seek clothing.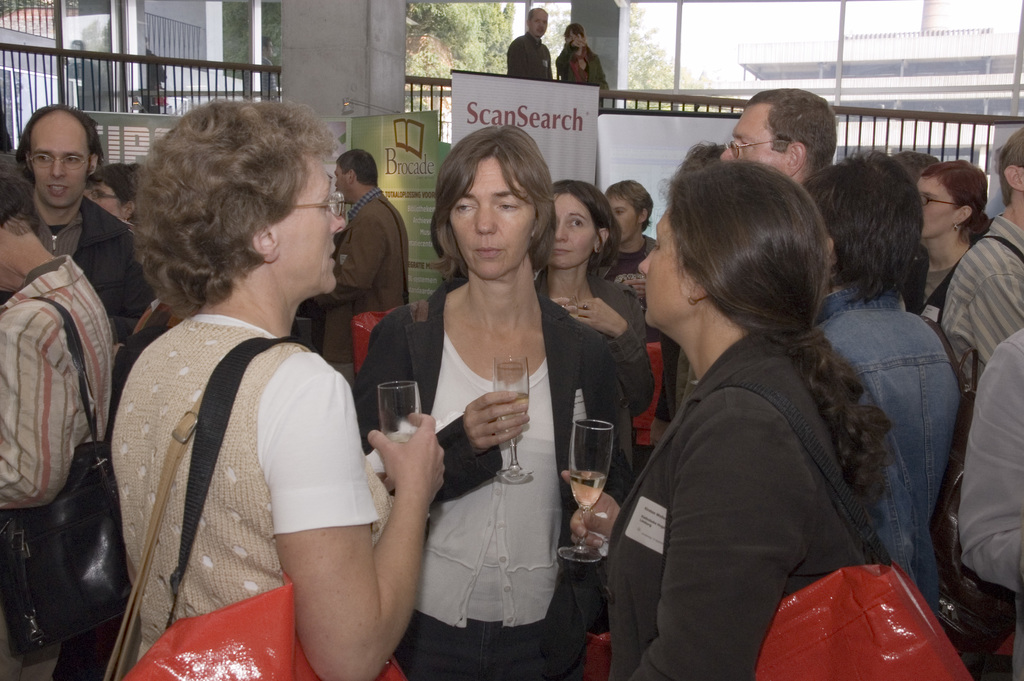
select_region(539, 270, 648, 479).
